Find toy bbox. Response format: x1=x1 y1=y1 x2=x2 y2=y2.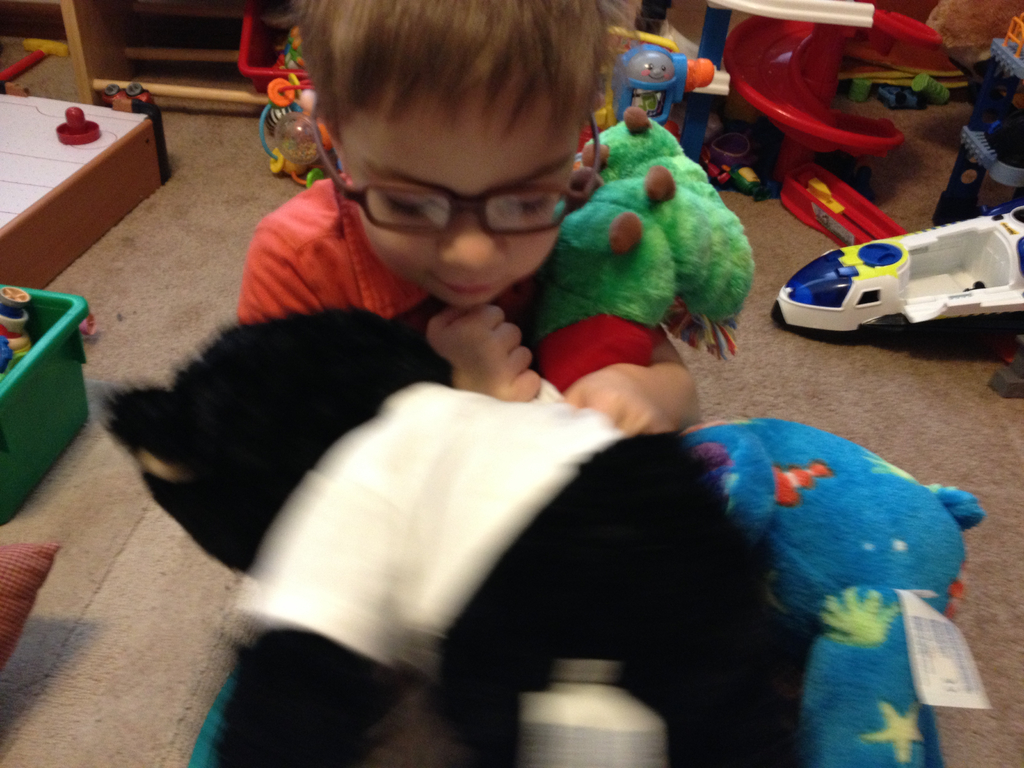
x1=98 y1=83 x2=171 y2=170.
